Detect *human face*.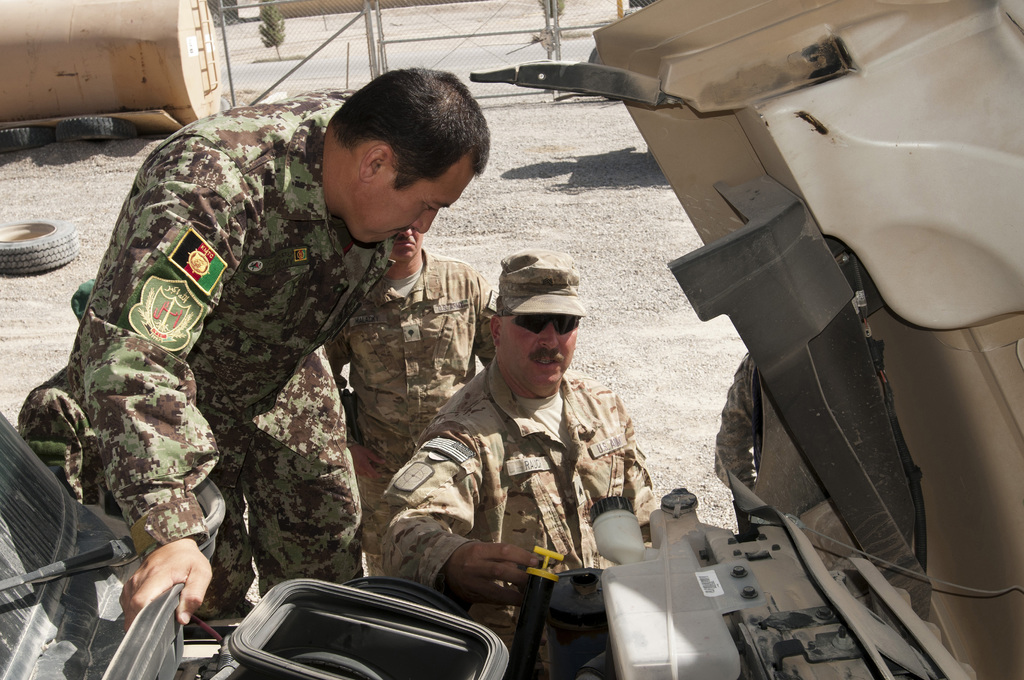
Detected at Rect(385, 223, 420, 261).
